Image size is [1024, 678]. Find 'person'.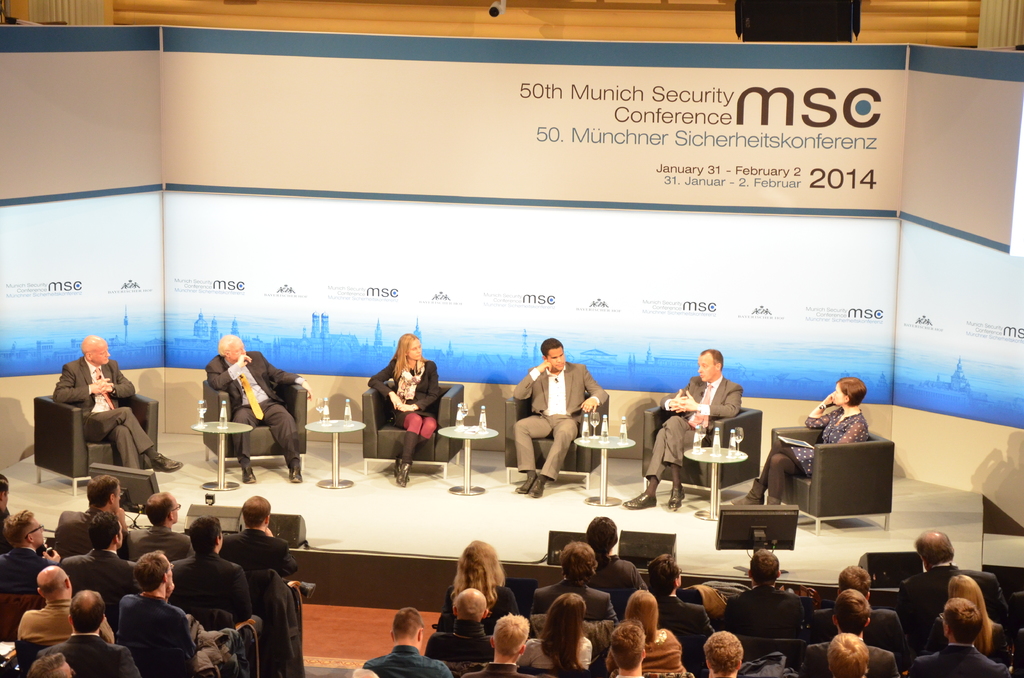
[left=196, top=334, right=305, bottom=483].
